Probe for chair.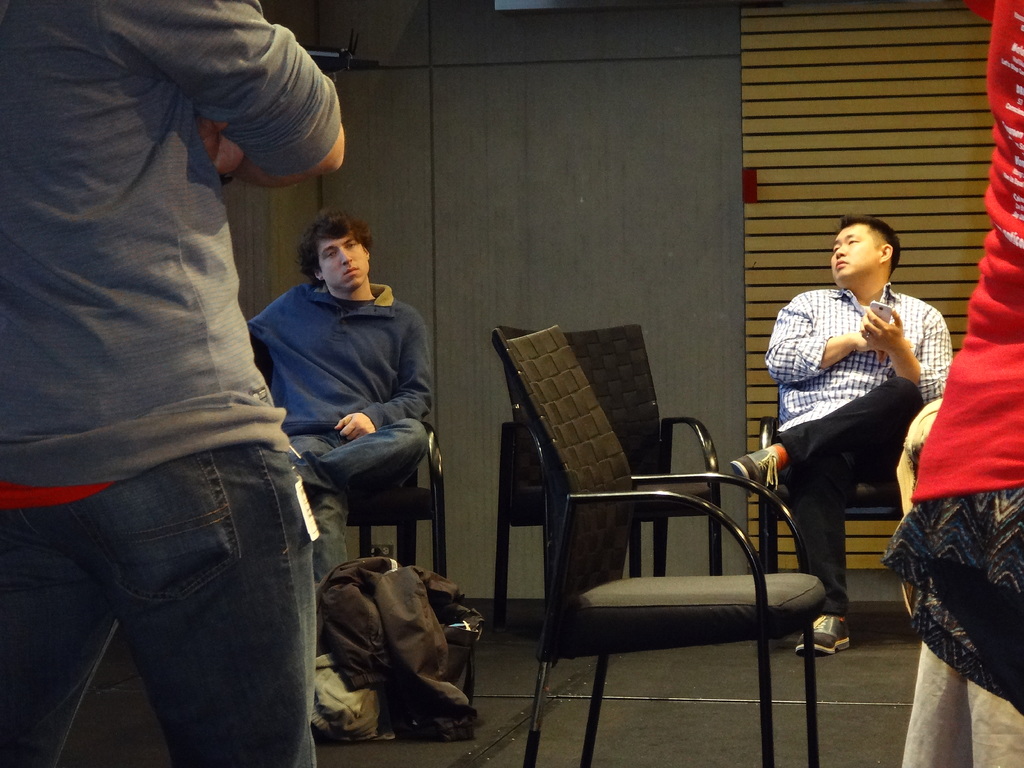
Probe result: 485/326/726/641.
